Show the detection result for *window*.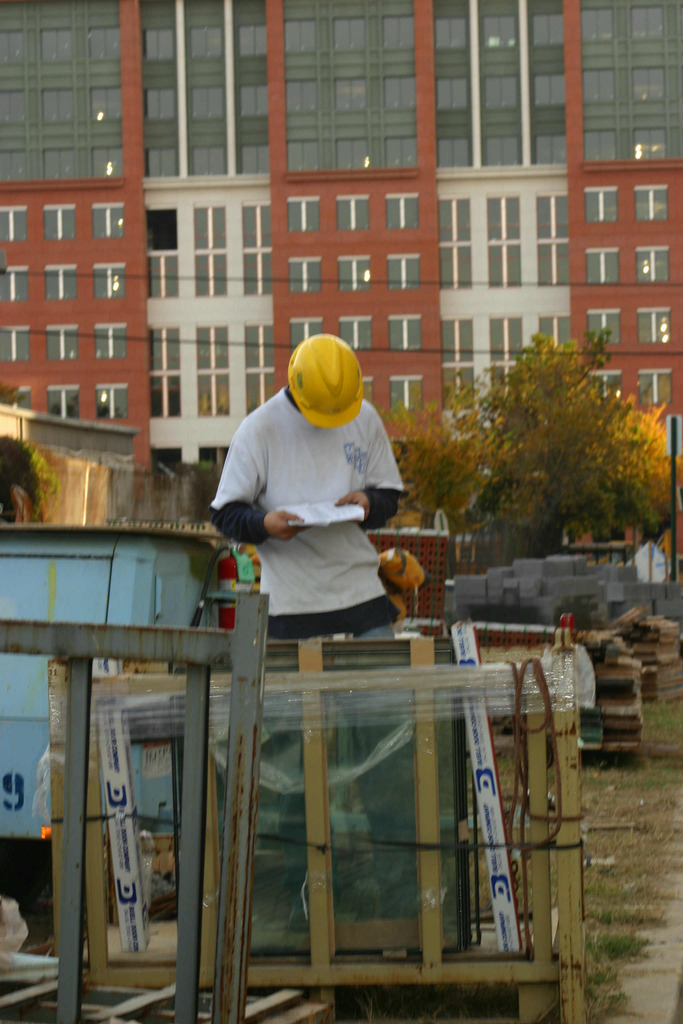
bbox(536, 133, 568, 164).
